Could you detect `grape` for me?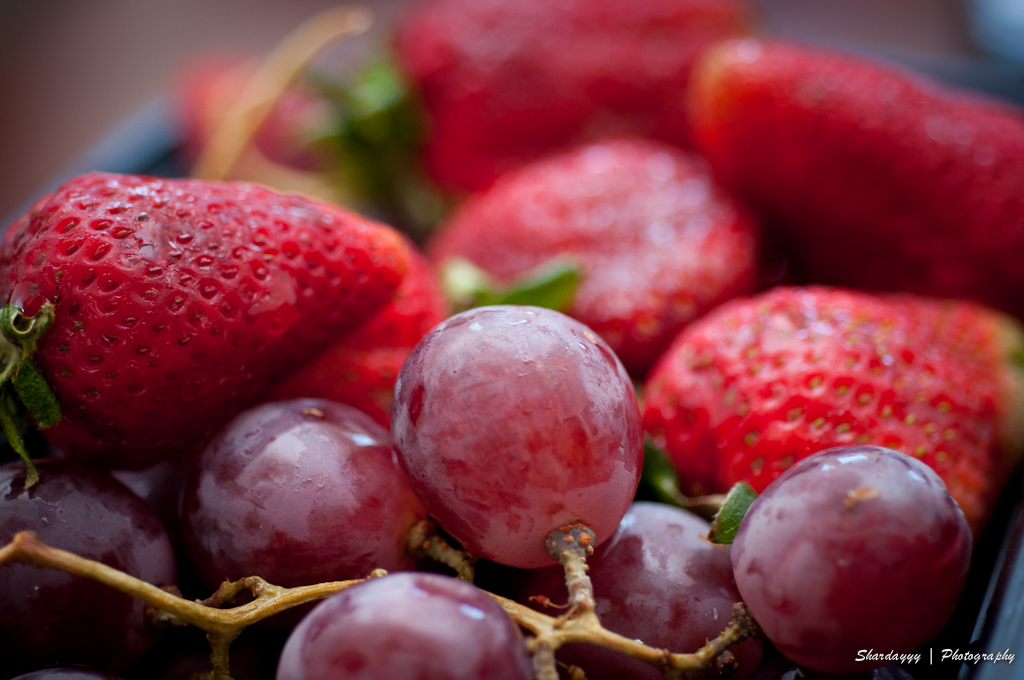
Detection result: <box>538,493,773,679</box>.
